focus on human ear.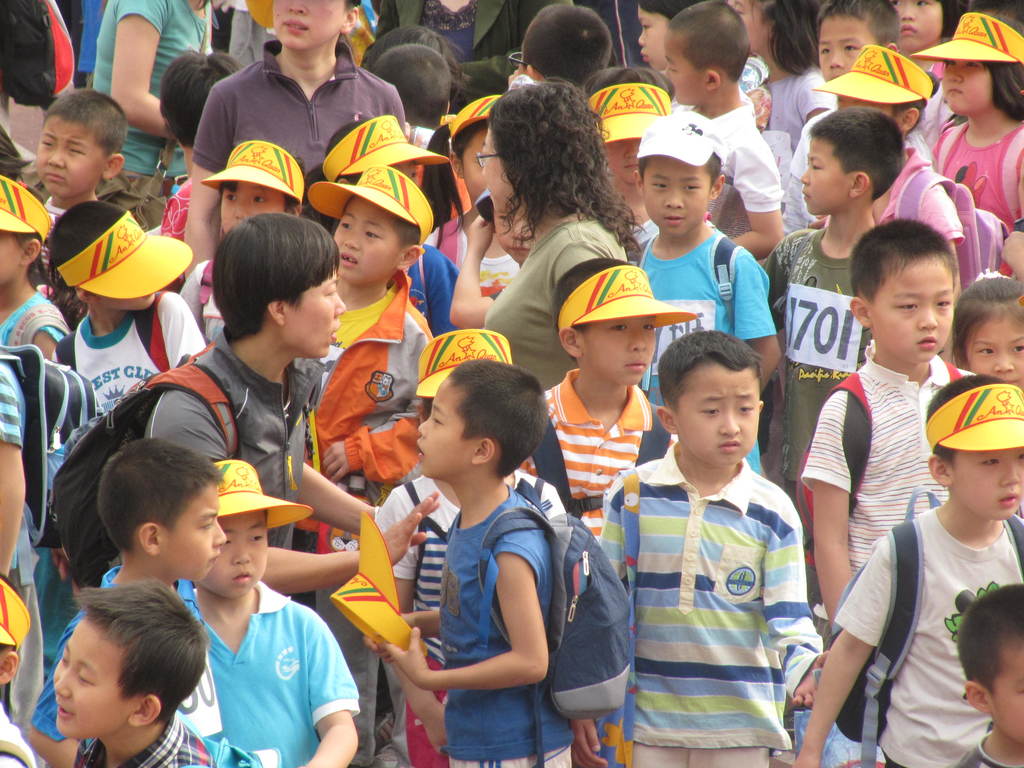
Focused at (x1=903, y1=106, x2=918, y2=128).
